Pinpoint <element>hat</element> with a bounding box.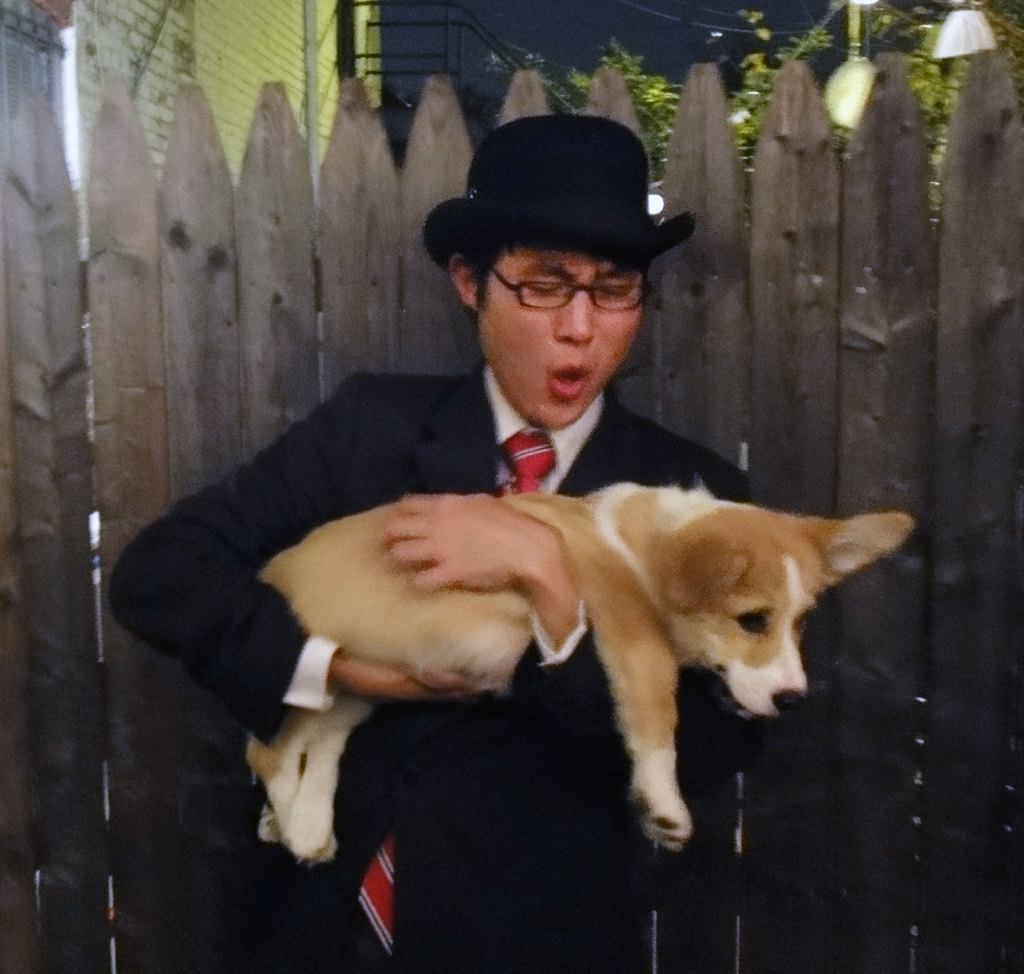
<bbox>423, 113, 701, 275</bbox>.
